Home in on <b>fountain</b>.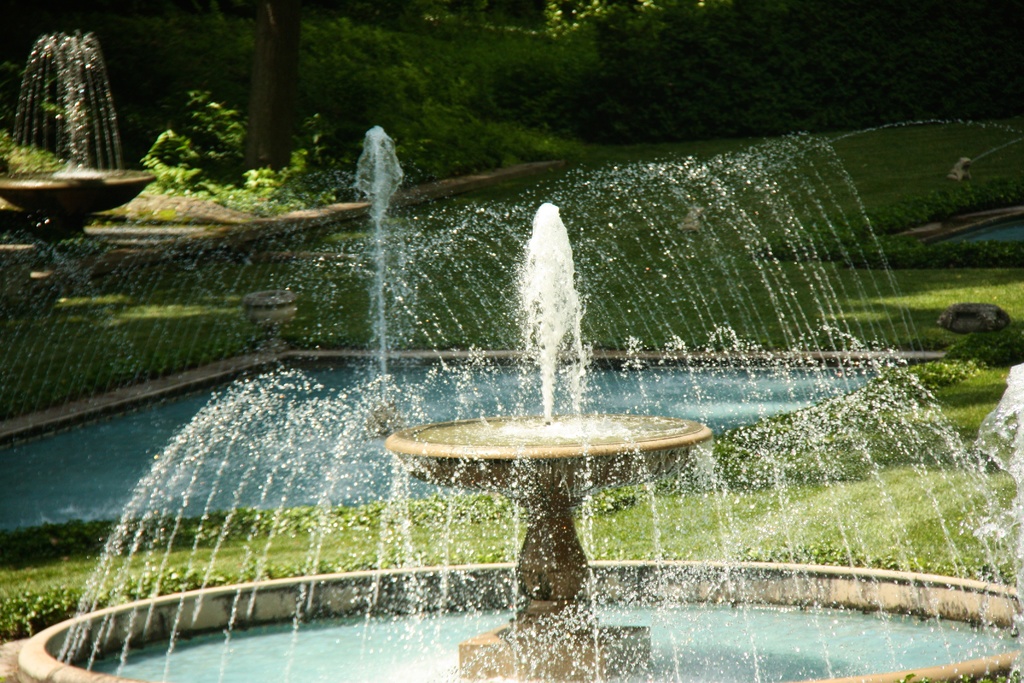
Homed in at Rect(9, 28, 122, 186).
